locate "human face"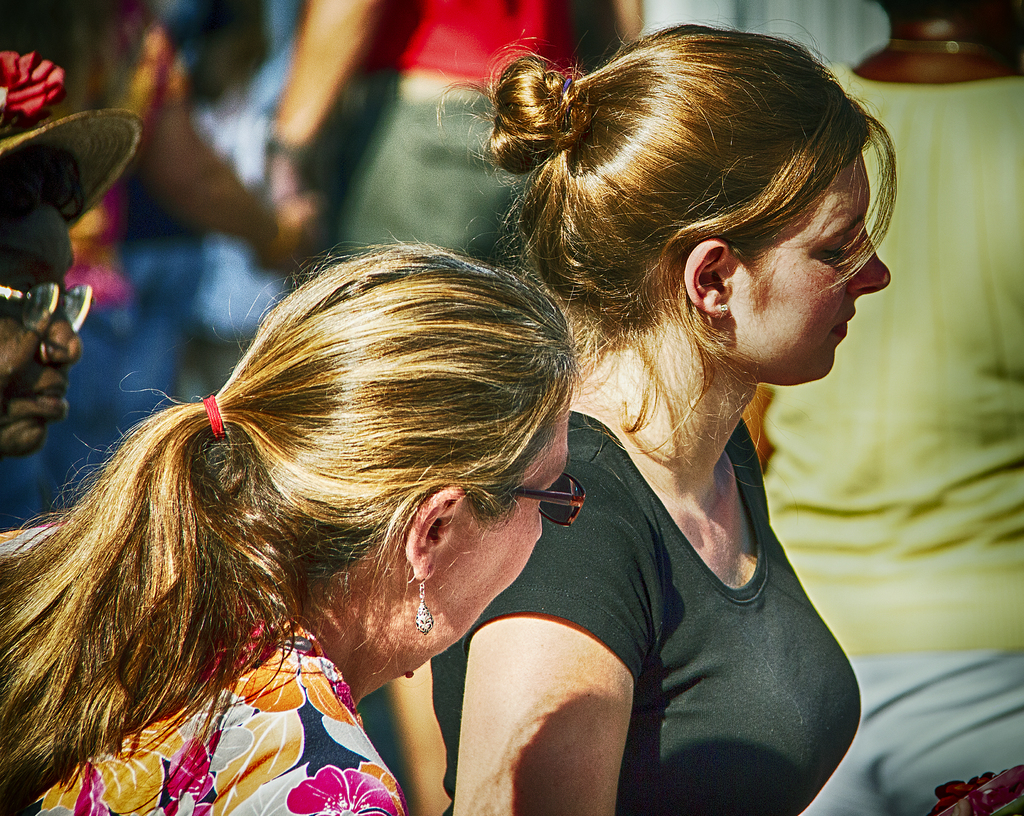
<box>434,406,569,656</box>
